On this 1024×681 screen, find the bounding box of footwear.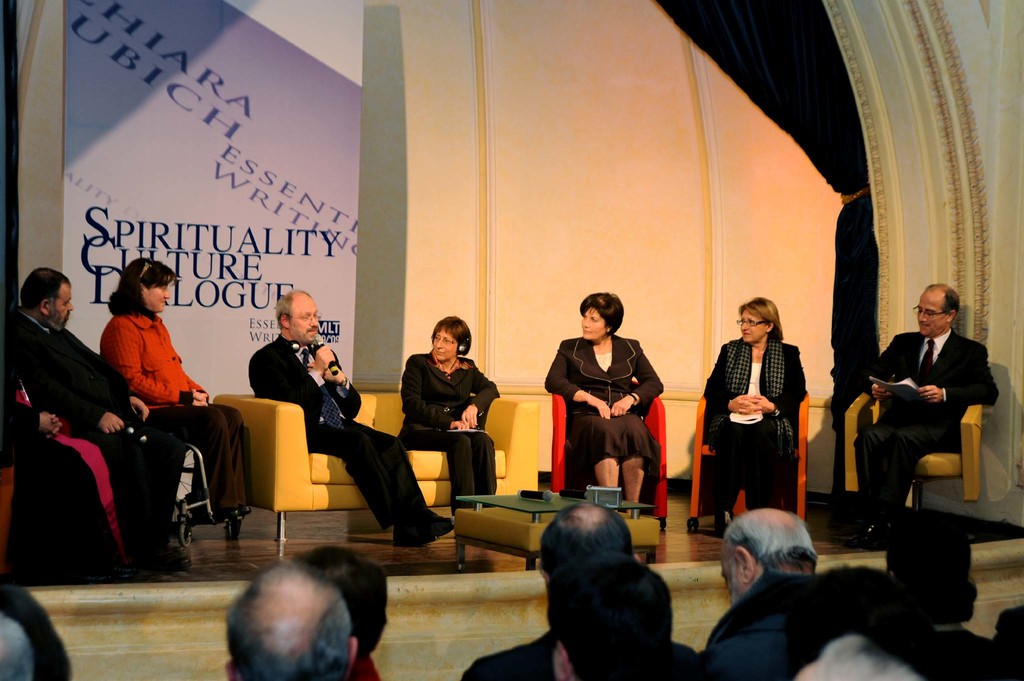
Bounding box: [left=164, top=542, right=188, bottom=554].
